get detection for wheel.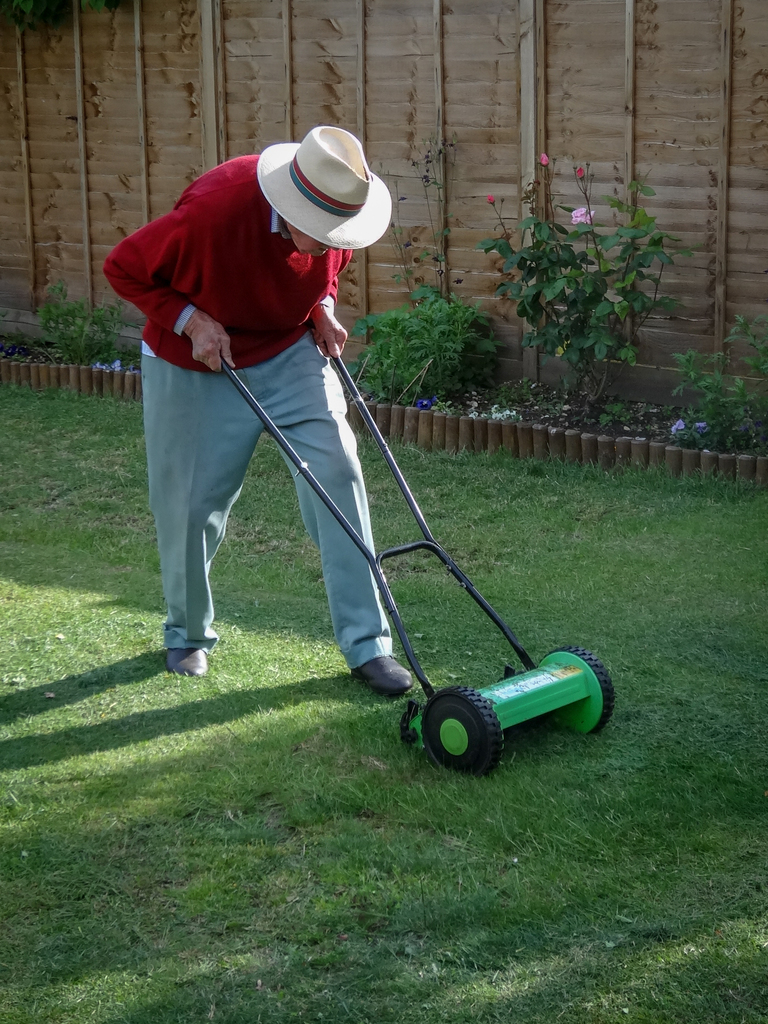
Detection: rect(541, 652, 612, 741).
